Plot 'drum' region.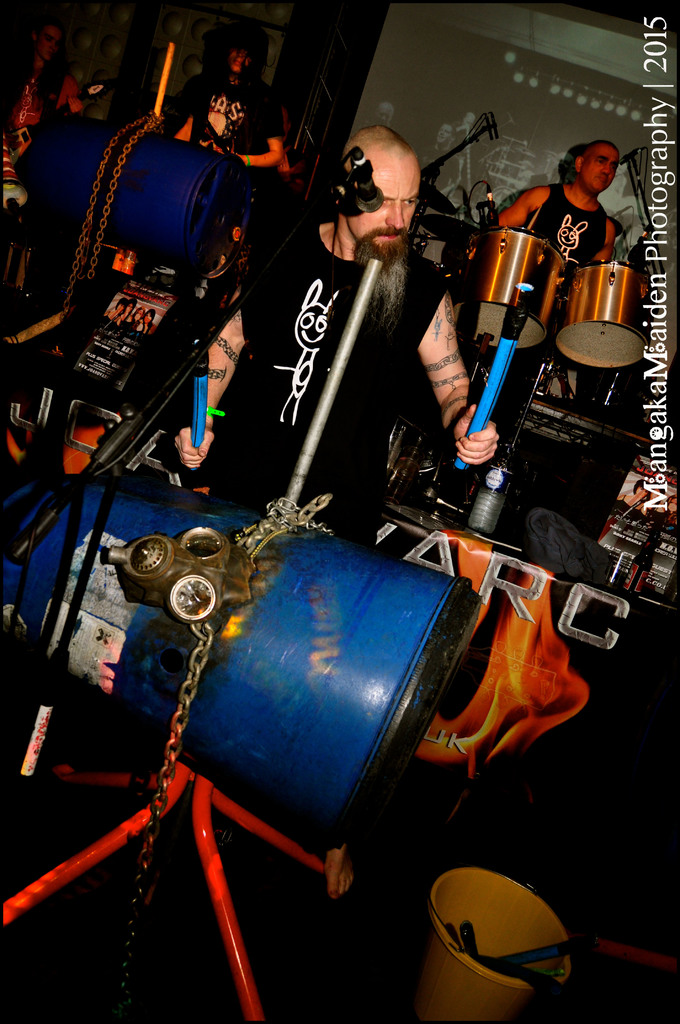
Plotted at {"left": 20, "top": 109, "right": 251, "bottom": 281}.
